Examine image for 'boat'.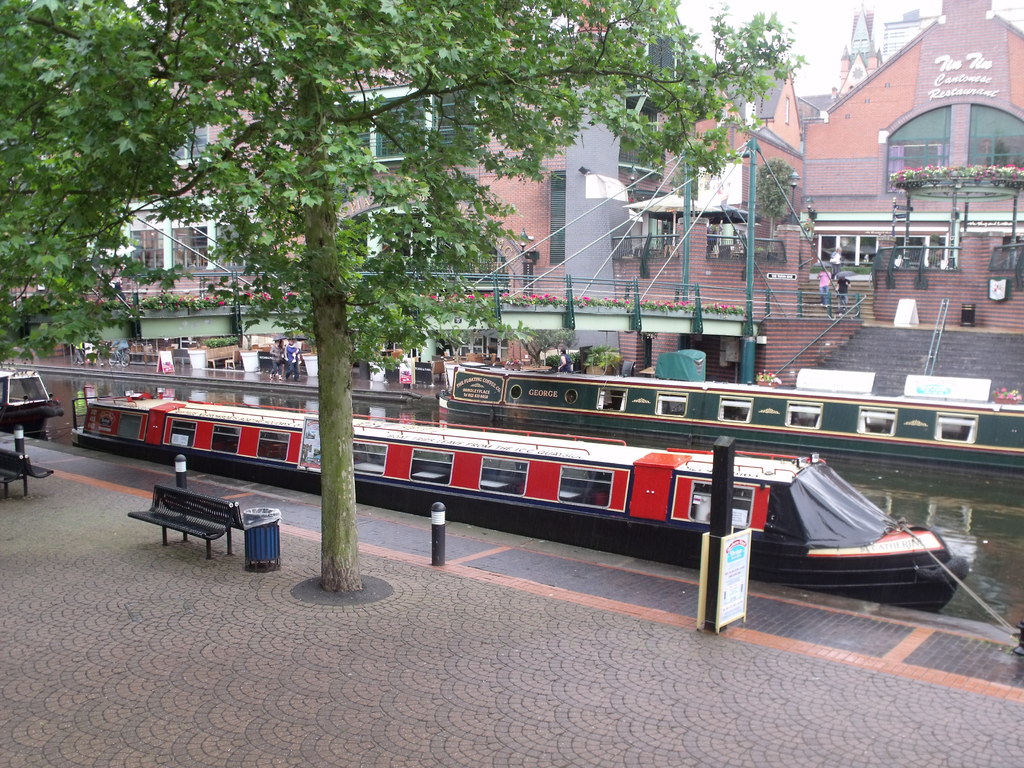
Examination result: crop(0, 358, 92, 450).
